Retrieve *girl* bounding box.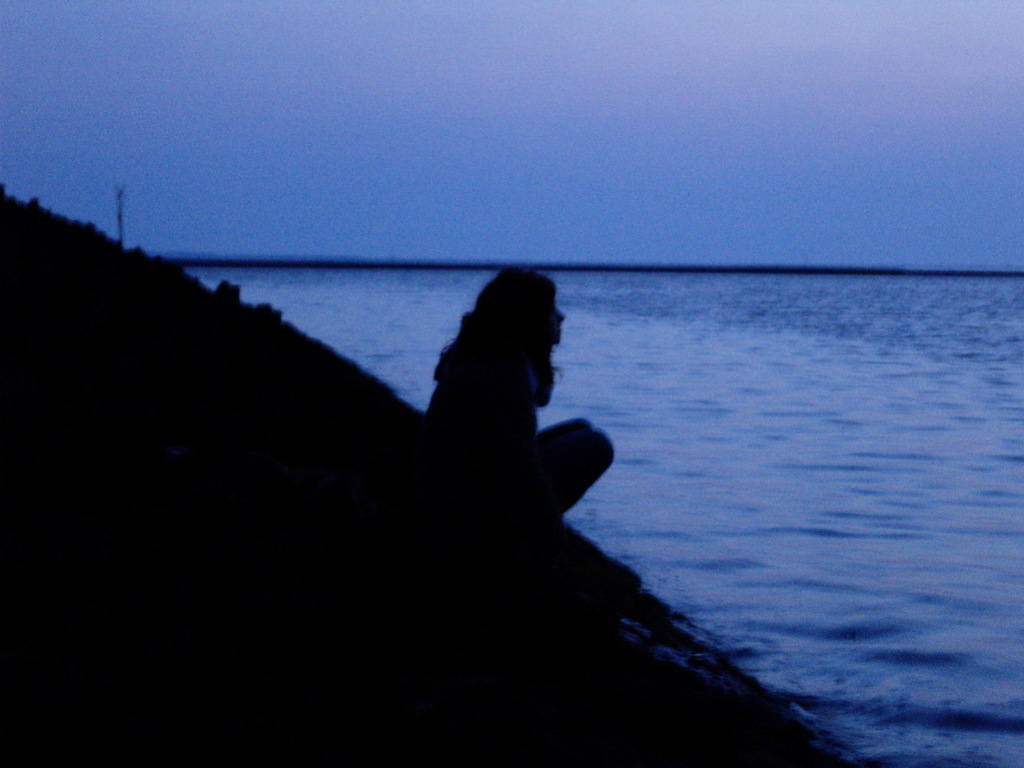
Bounding box: bbox=[423, 266, 617, 523].
